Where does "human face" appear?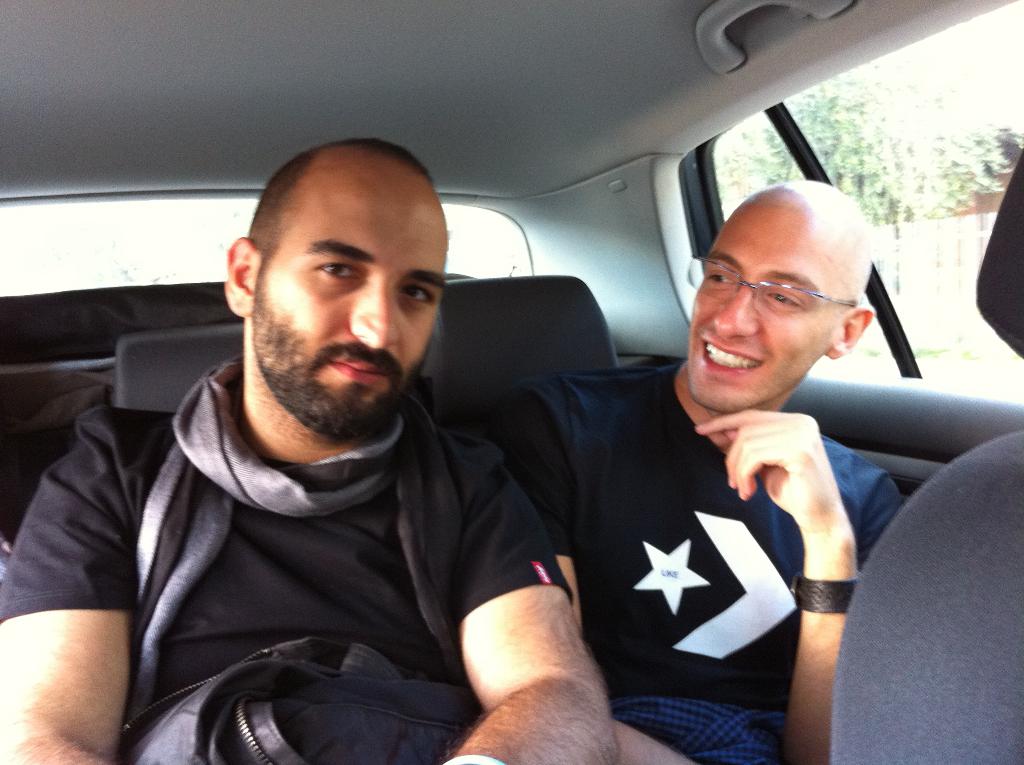
Appears at crop(689, 200, 847, 412).
